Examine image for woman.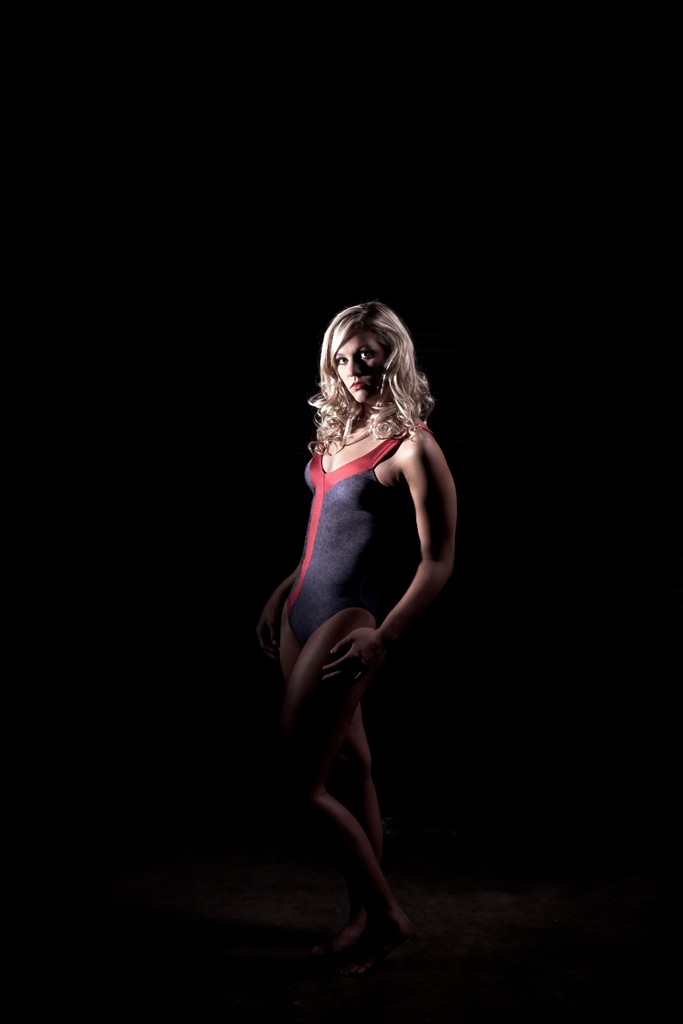
Examination result: left=237, top=264, right=464, bottom=970.
